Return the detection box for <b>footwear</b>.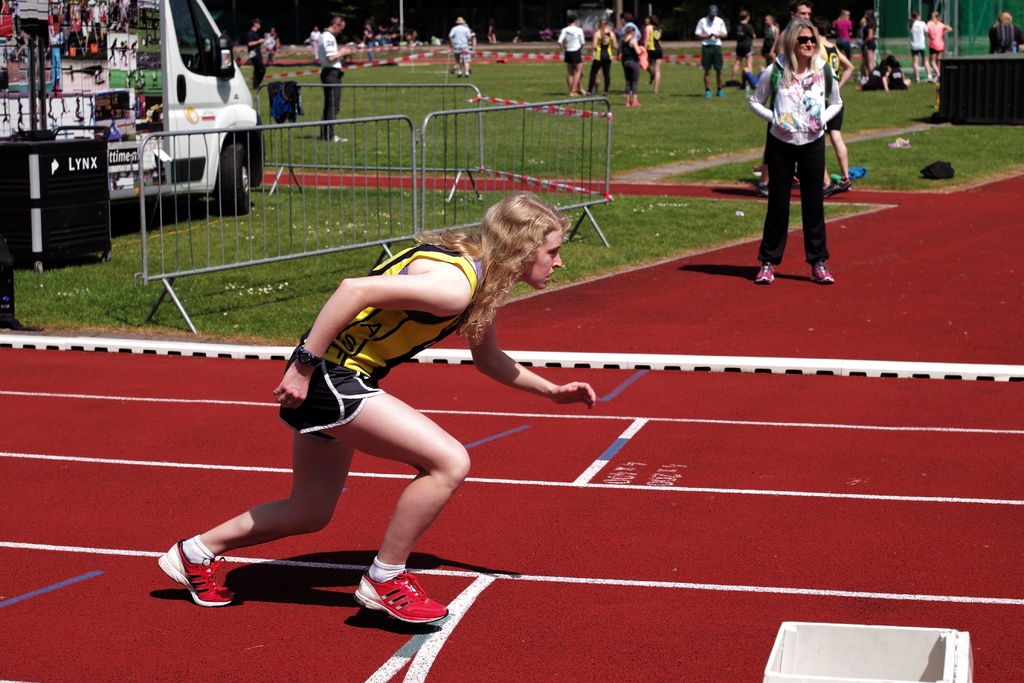
select_region(809, 264, 840, 286).
